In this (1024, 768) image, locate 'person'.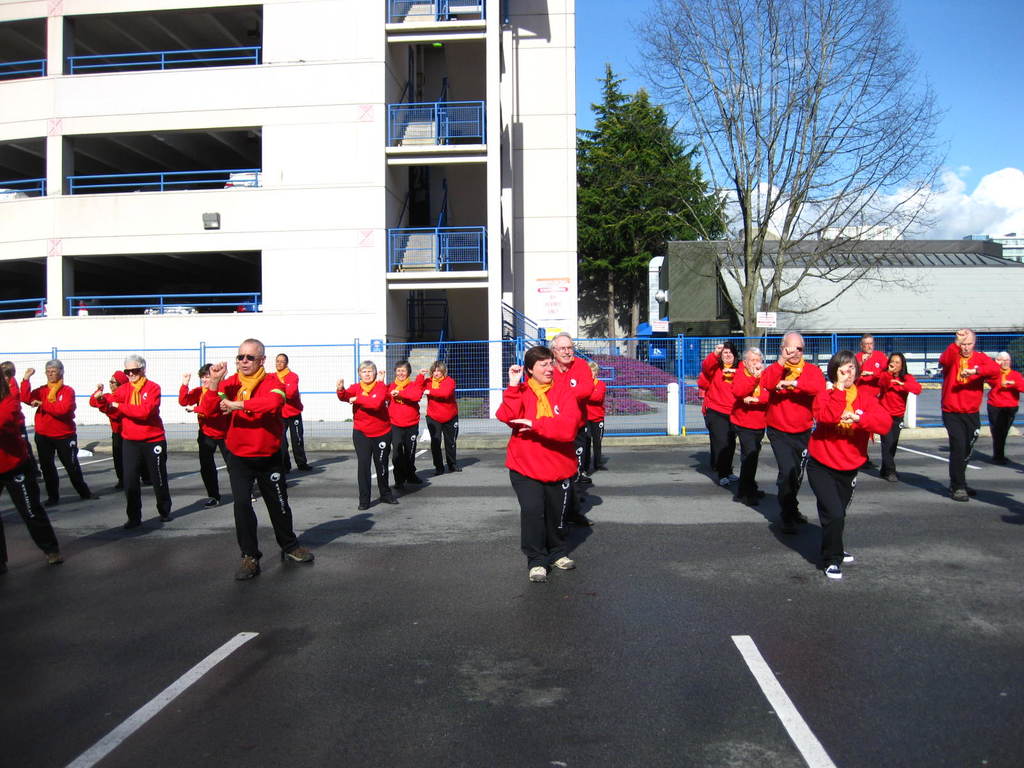
Bounding box: (0, 358, 40, 509).
